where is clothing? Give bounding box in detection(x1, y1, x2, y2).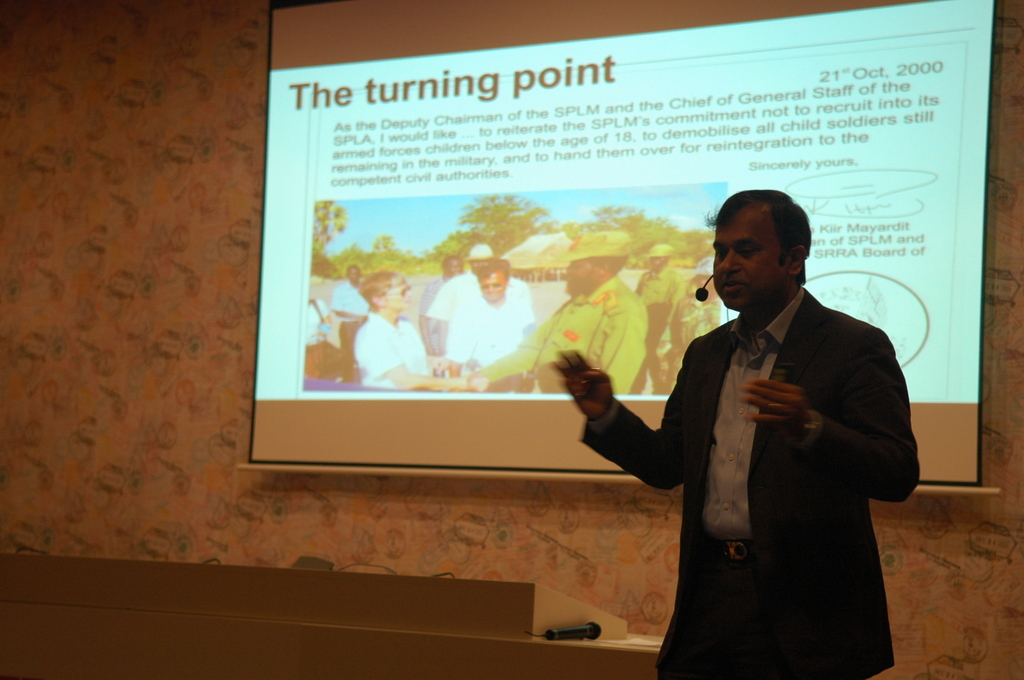
detection(436, 295, 522, 374).
